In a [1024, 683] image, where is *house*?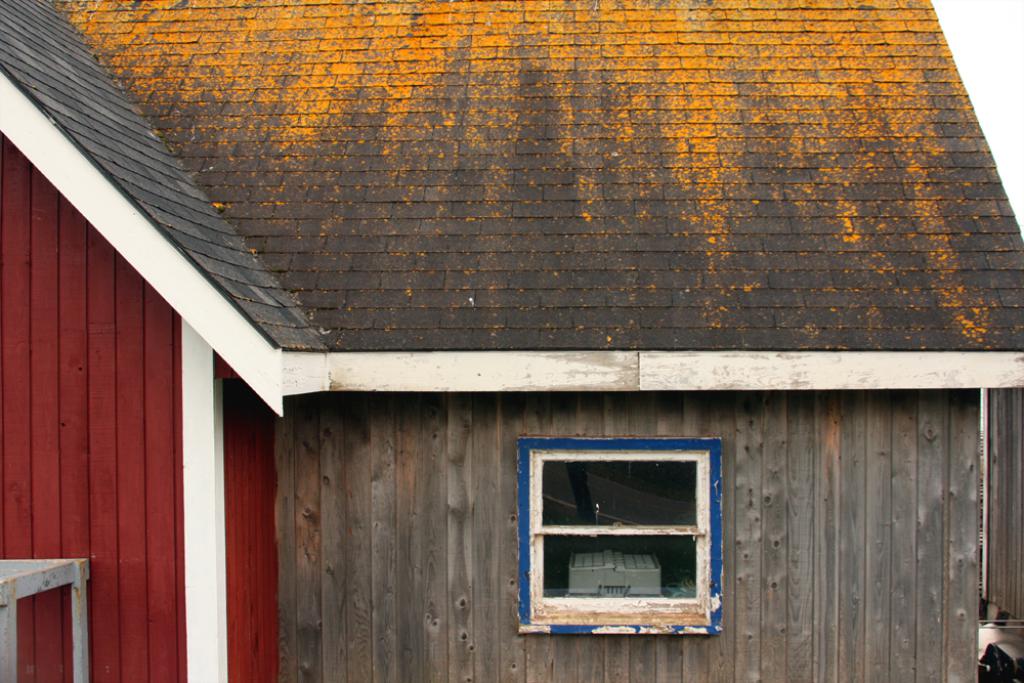
bbox=(1, 0, 1023, 682).
